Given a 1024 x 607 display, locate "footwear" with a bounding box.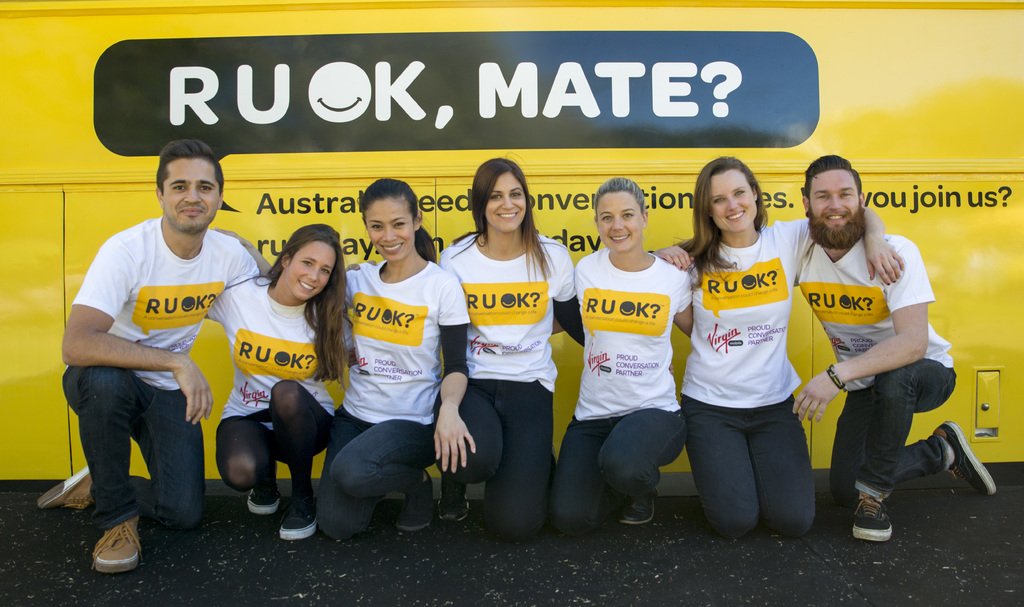
Located: bbox(396, 465, 430, 531).
